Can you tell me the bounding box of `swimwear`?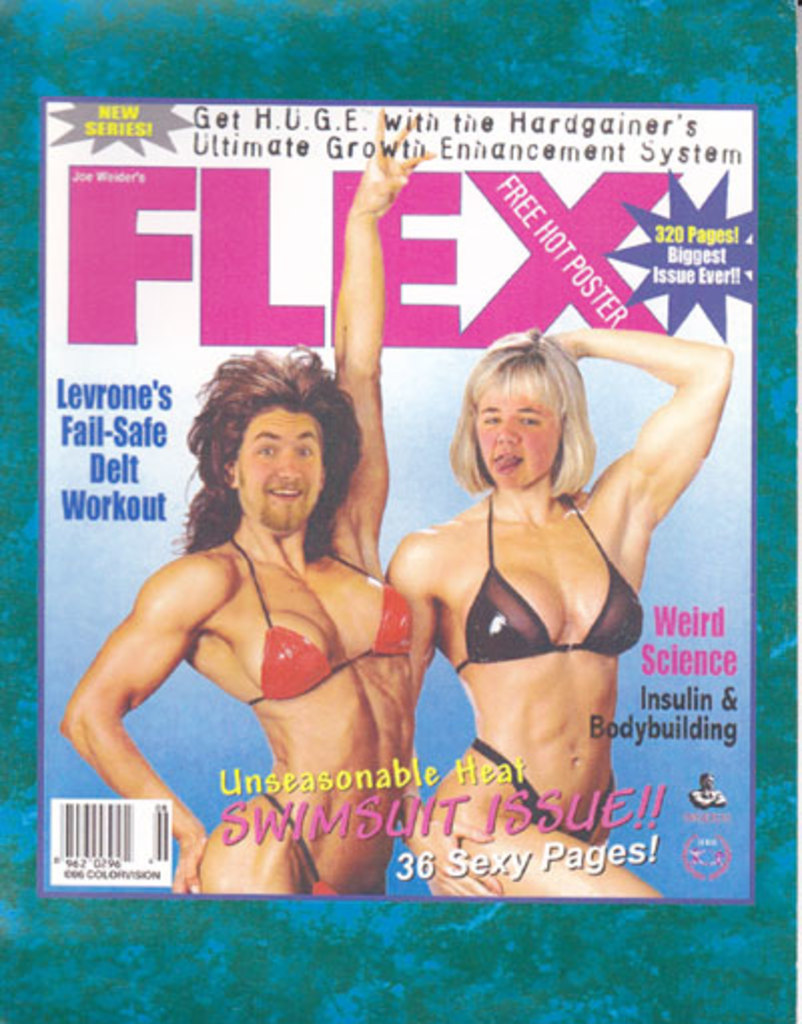
227:535:429:711.
